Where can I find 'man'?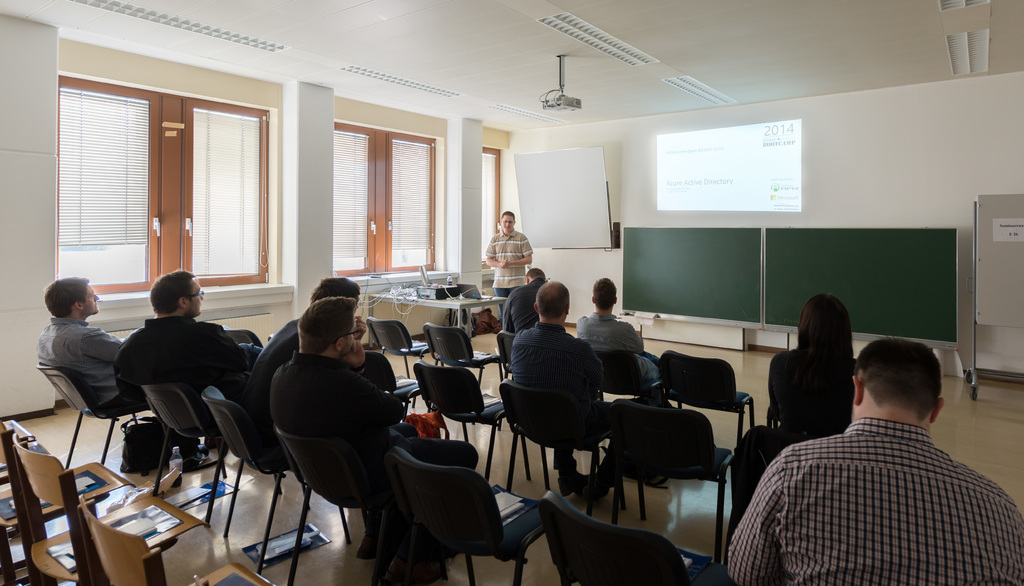
You can find it at region(575, 275, 667, 412).
